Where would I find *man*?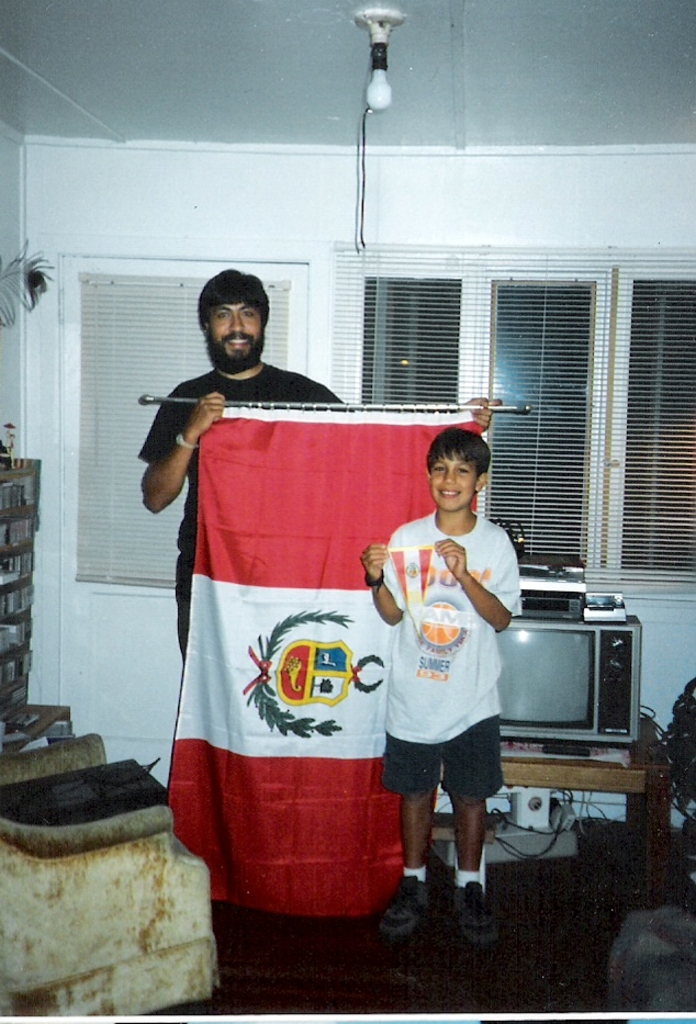
At bbox=[139, 267, 501, 663].
